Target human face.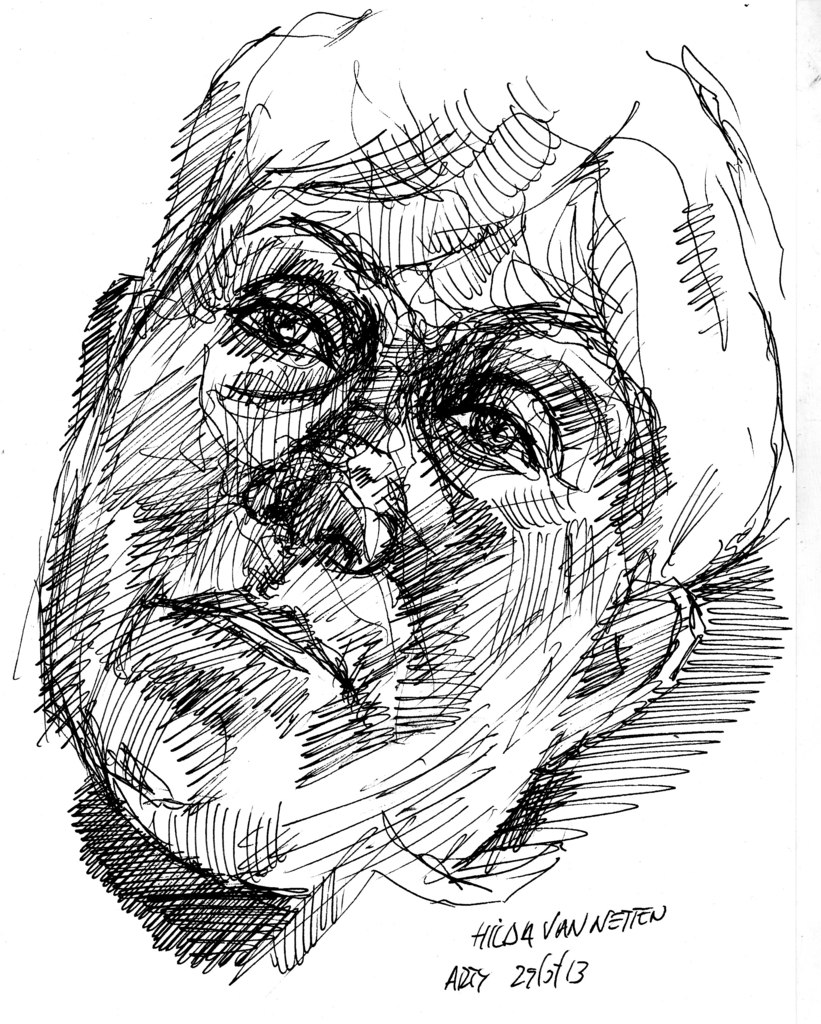
Target region: bbox(50, 152, 657, 884).
